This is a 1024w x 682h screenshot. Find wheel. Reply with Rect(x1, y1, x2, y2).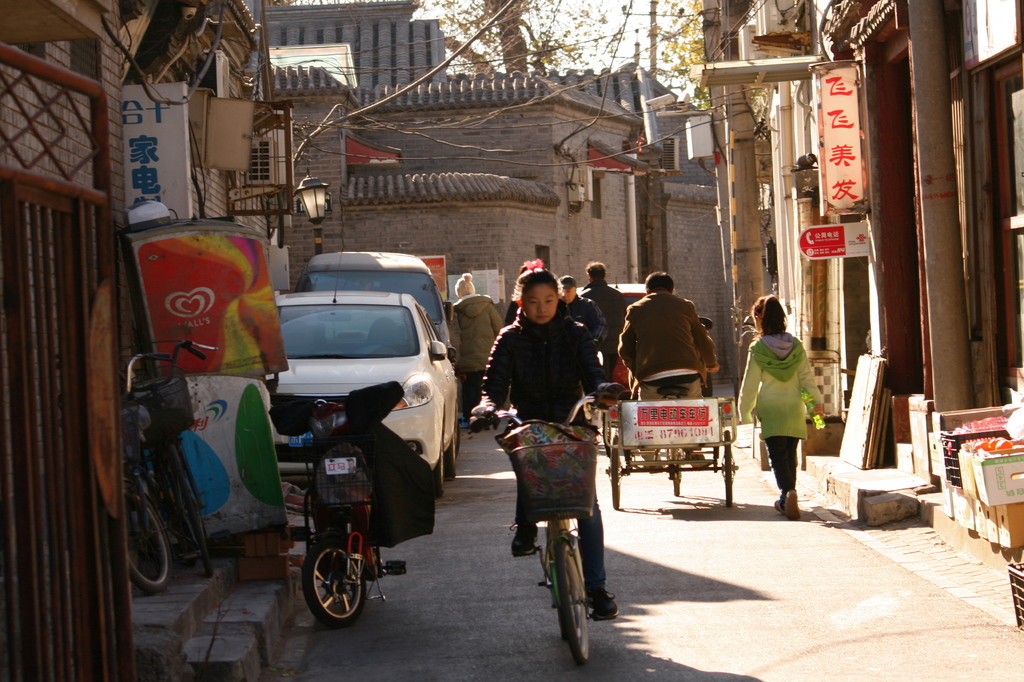
Rect(125, 486, 166, 590).
